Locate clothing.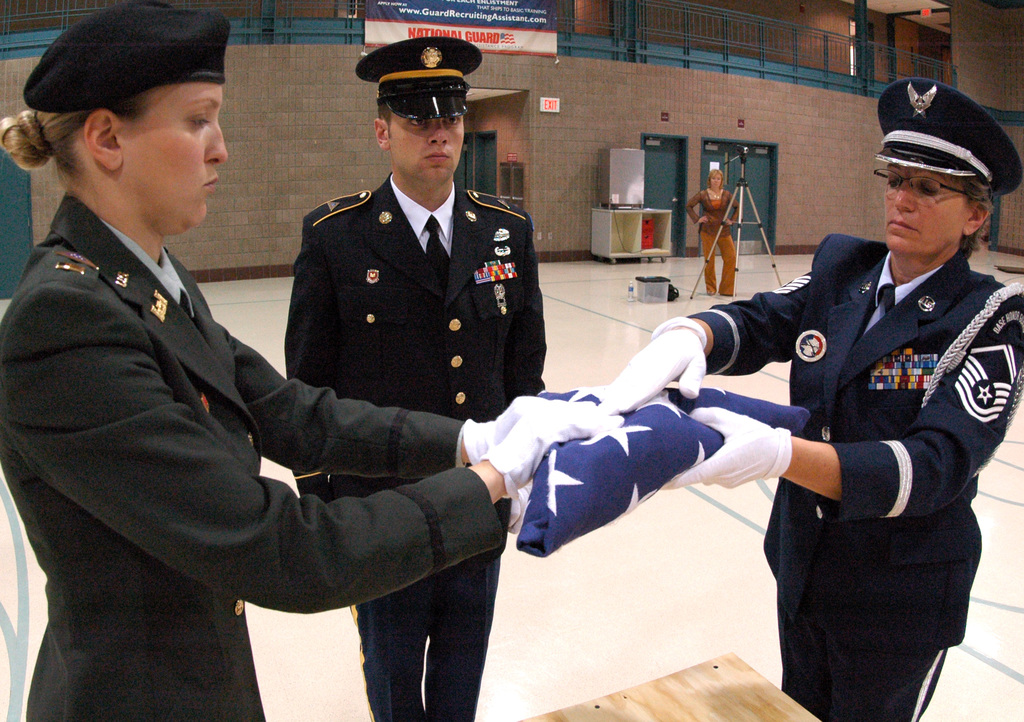
Bounding box: {"left": 705, "top": 234, "right": 1022, "bottom": 721}.
